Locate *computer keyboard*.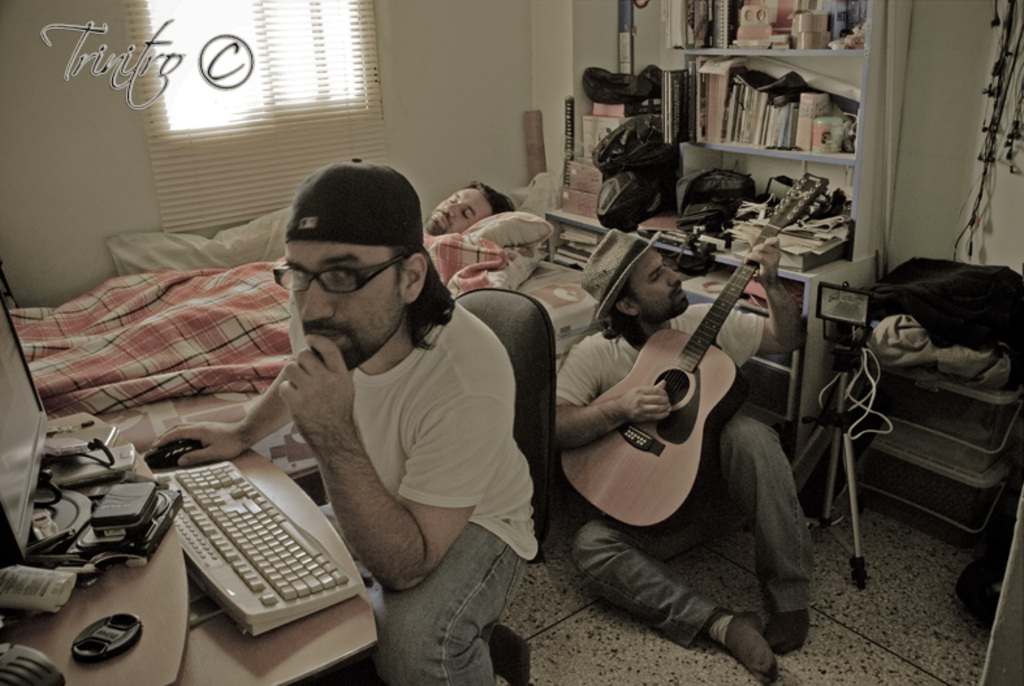
Bounding box: 151/457/366/637.
